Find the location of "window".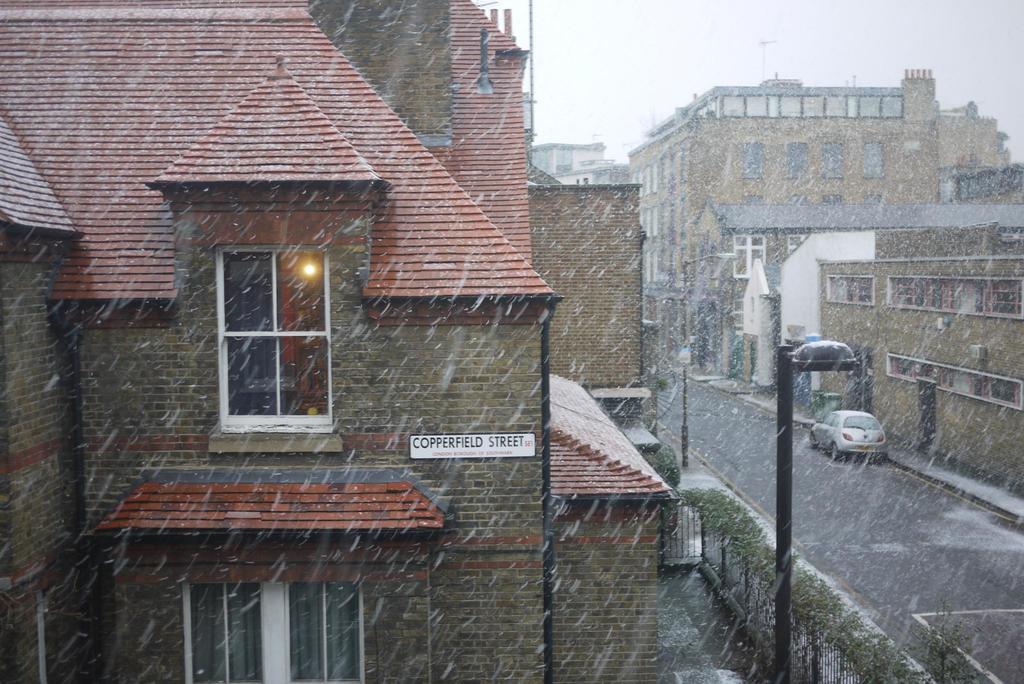
Location: box=[863, 143, 883, 178].
